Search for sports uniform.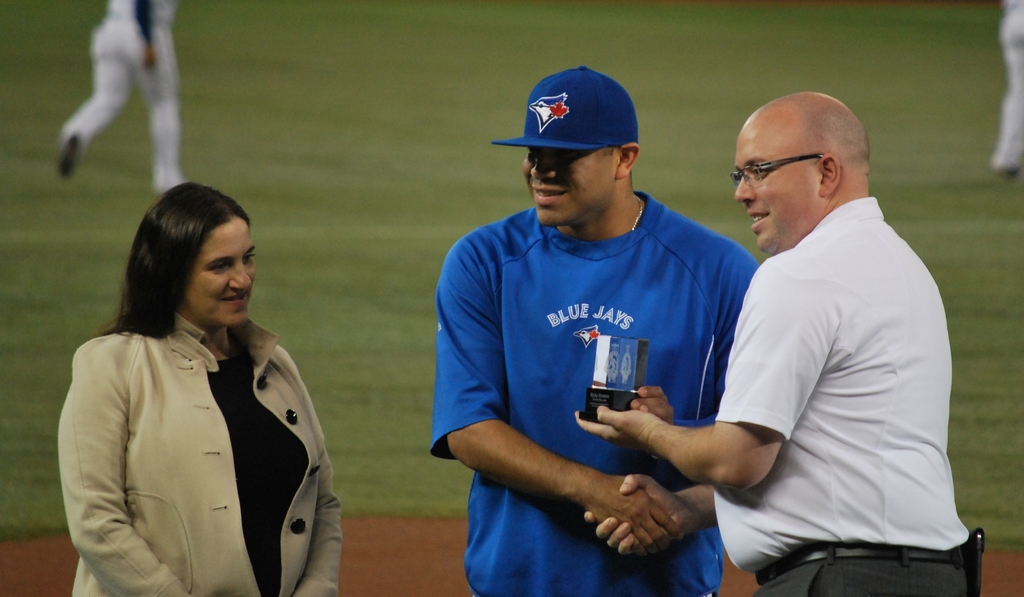
Found at [433,54,765,593].
